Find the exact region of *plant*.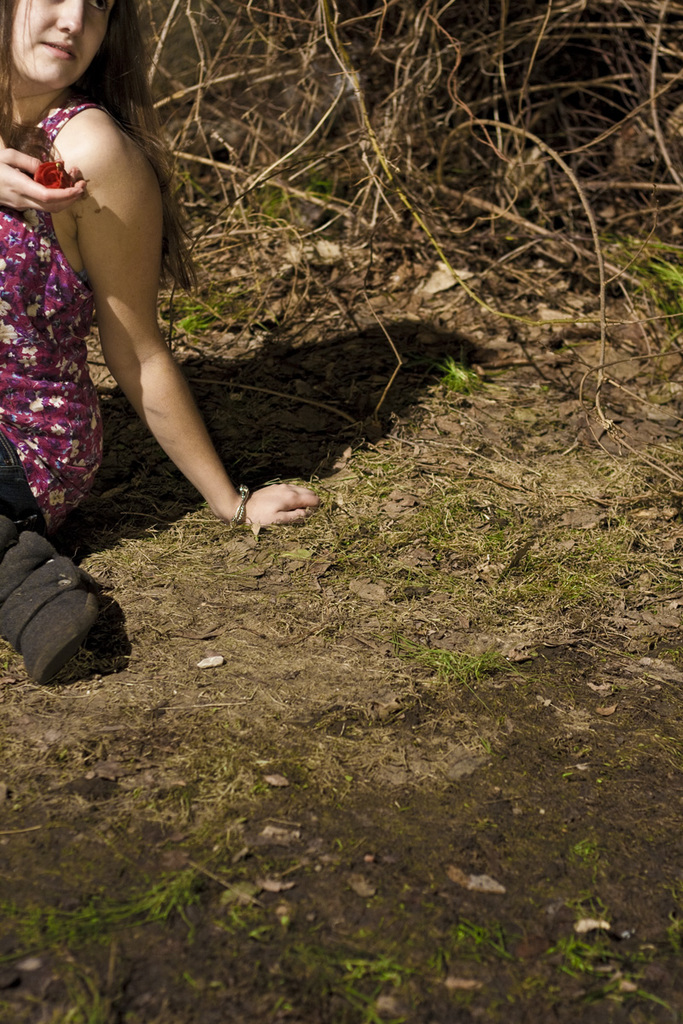
Exact region: 15:904:108:955.
